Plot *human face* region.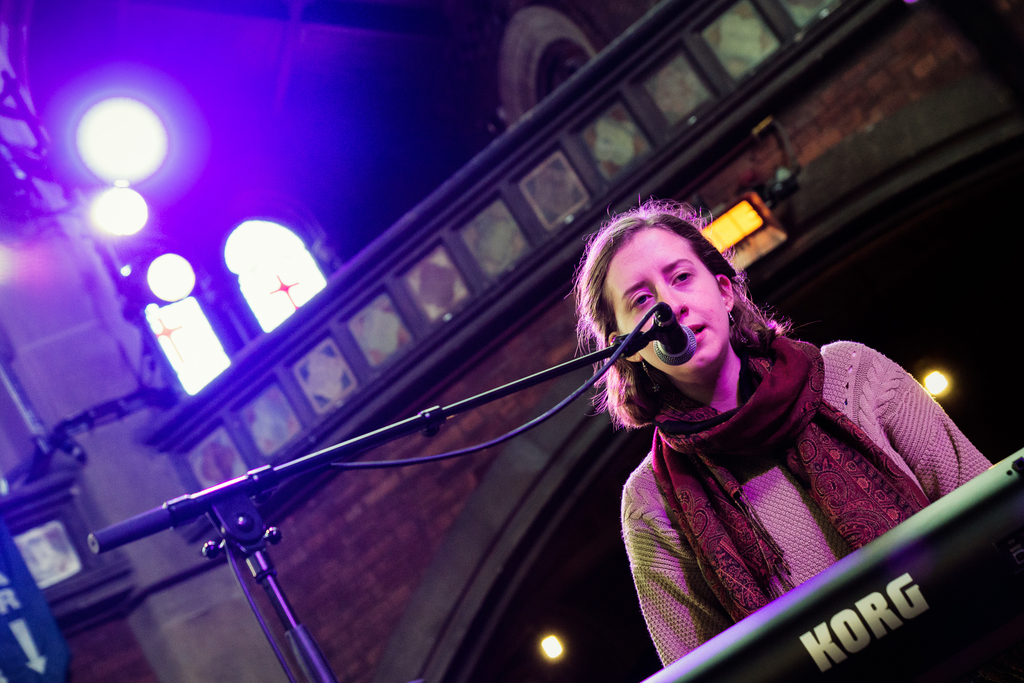
Plotted at box(600, 226, 732, 373).
